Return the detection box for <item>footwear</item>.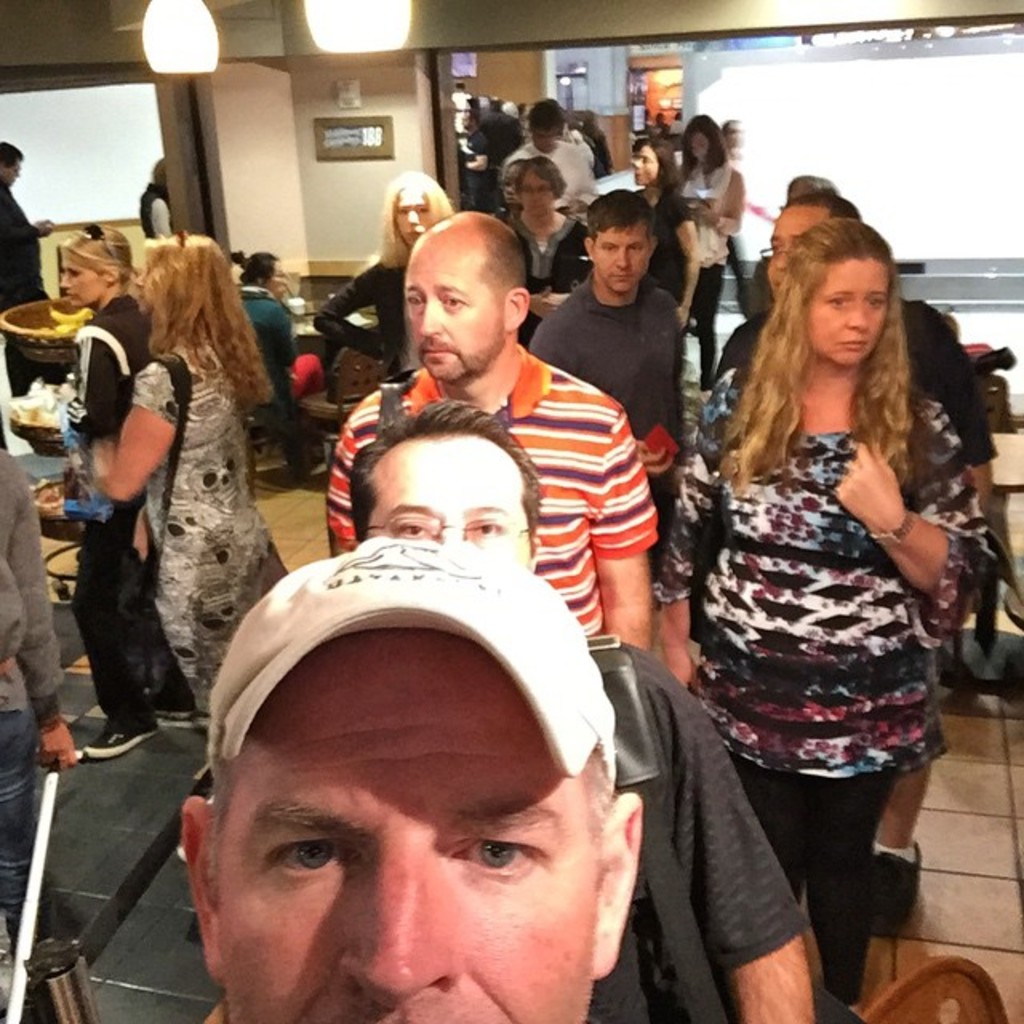
(870,842,925,933).
